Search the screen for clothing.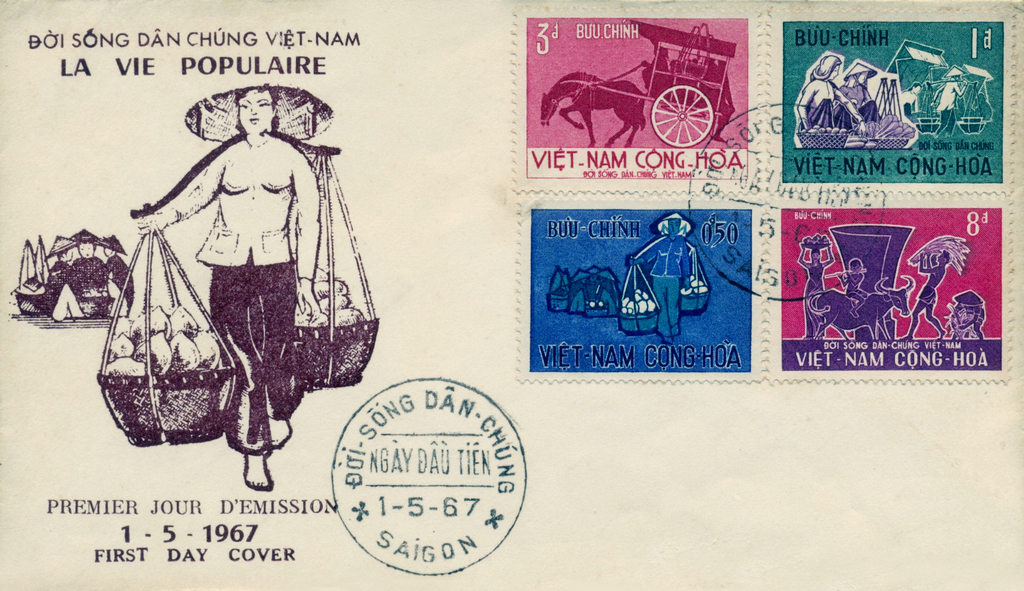
Found at detection(131, 89, 366, 457).
